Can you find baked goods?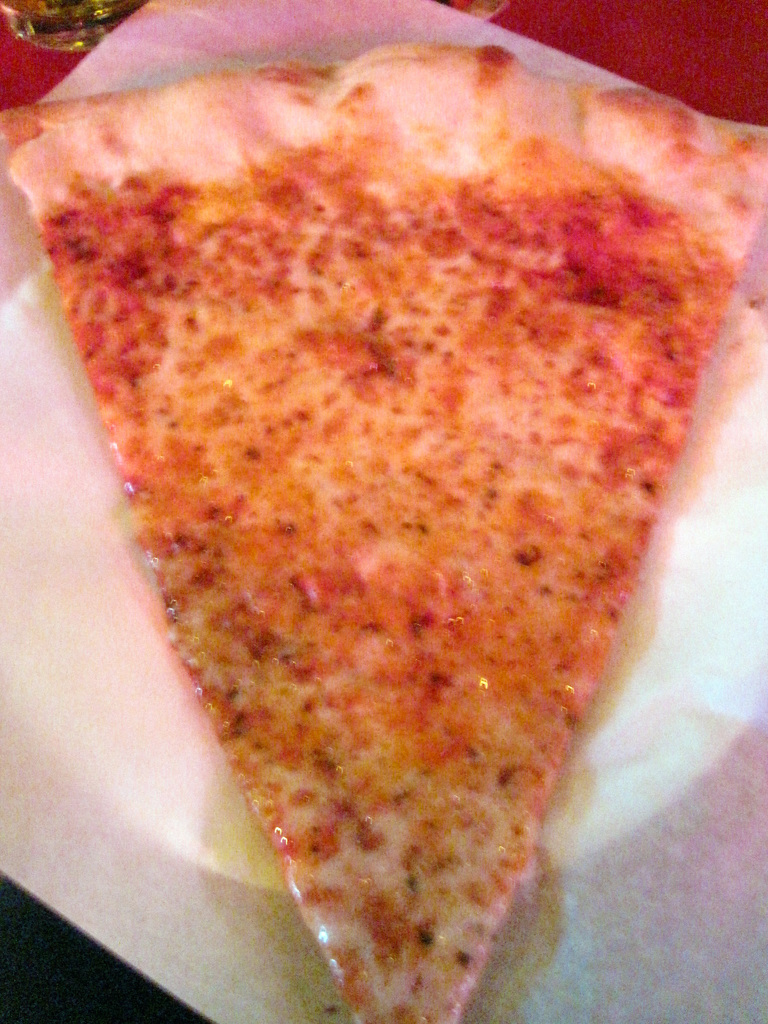
Yes, bounding box: x1=61 y1=43 x2=751 y2=1009.
